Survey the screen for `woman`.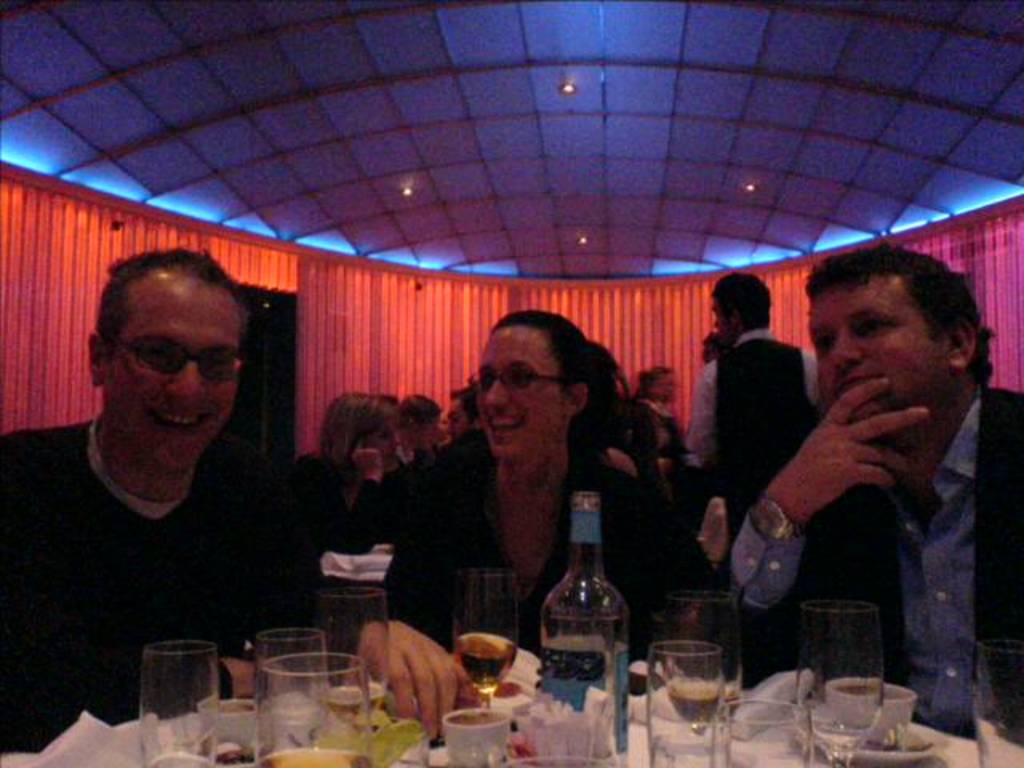
Survey found: box(414, 317, 661, 648).
